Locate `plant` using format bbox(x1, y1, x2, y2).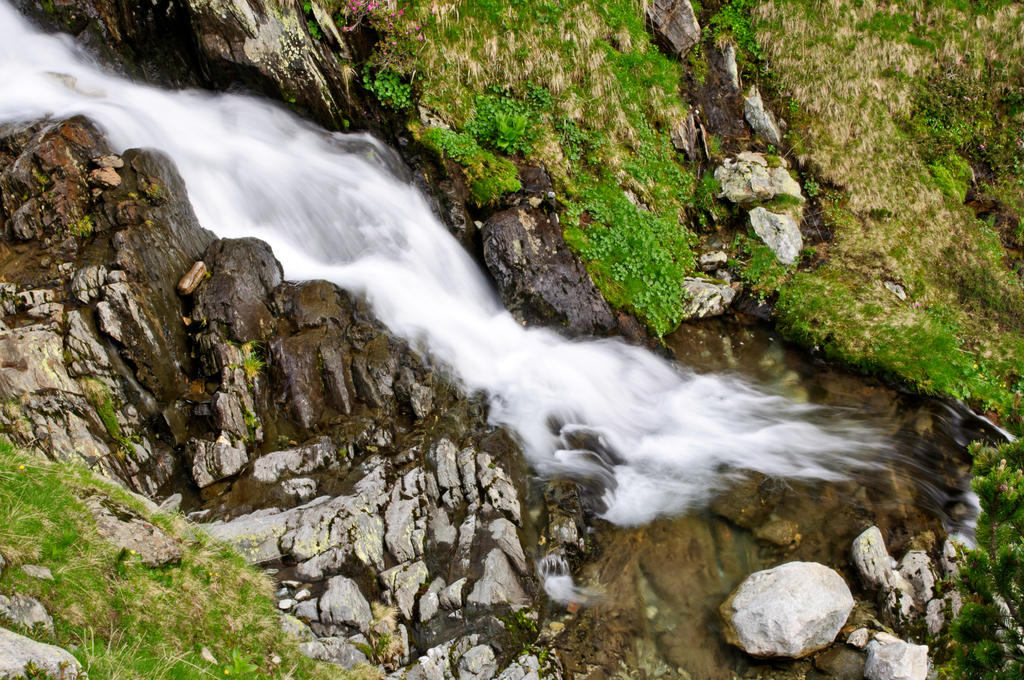
bbox(543, 72, 556, 108).
